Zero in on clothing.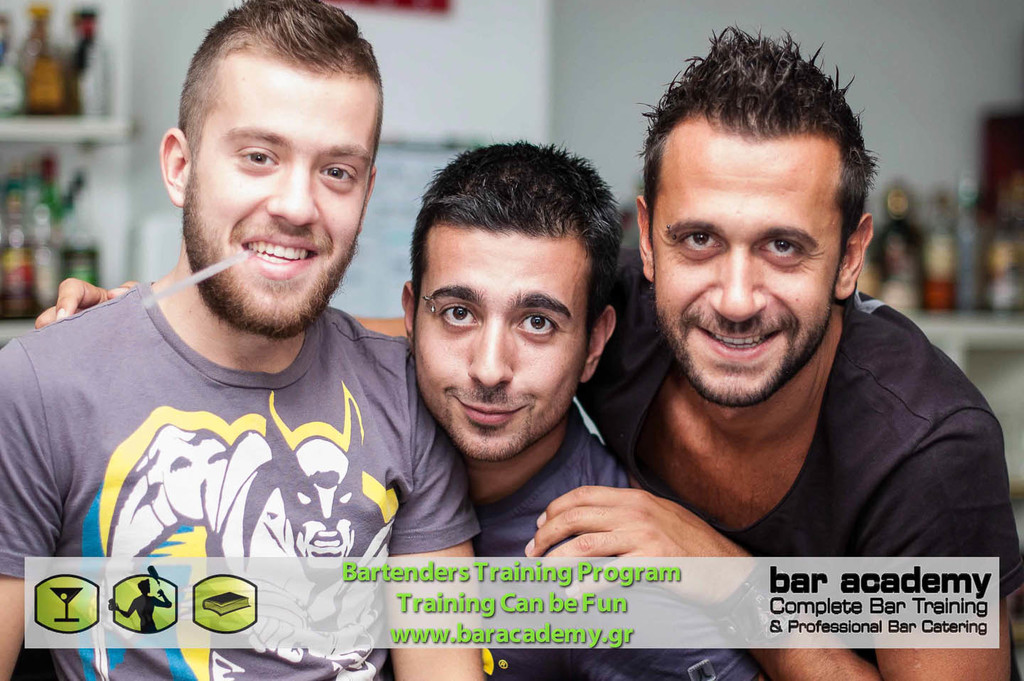
Zeroed in: bbox=[464, 393, 770, 680].
